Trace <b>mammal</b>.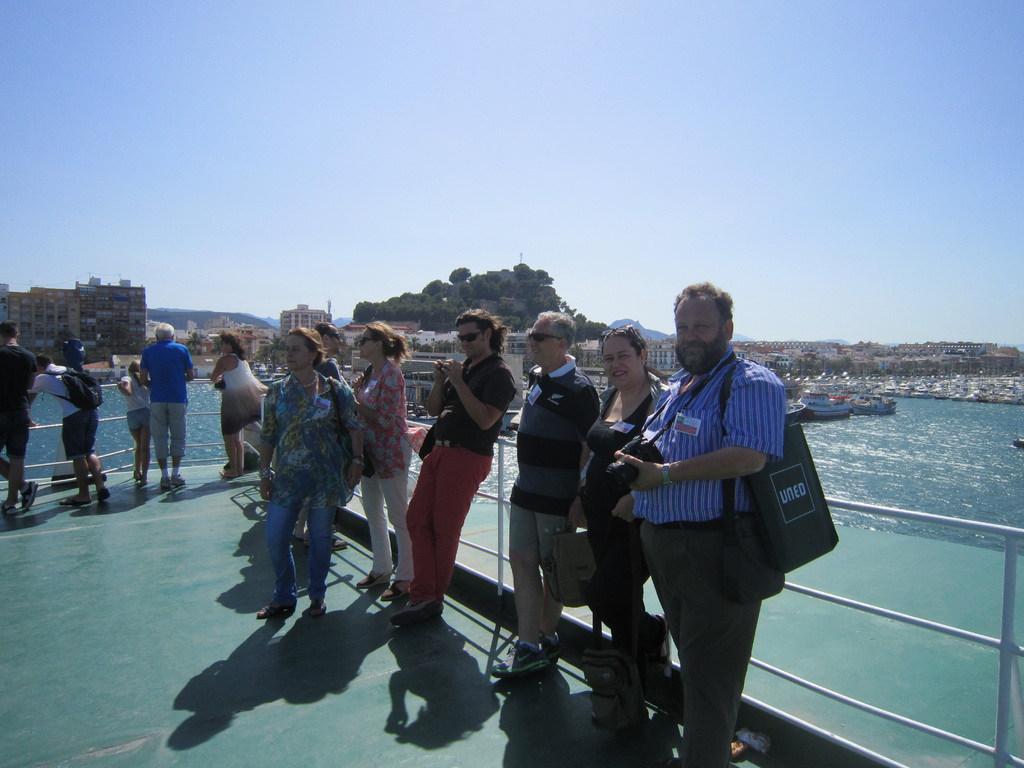
Traced to x1=490 y1=304 x2=609 y2=675.
